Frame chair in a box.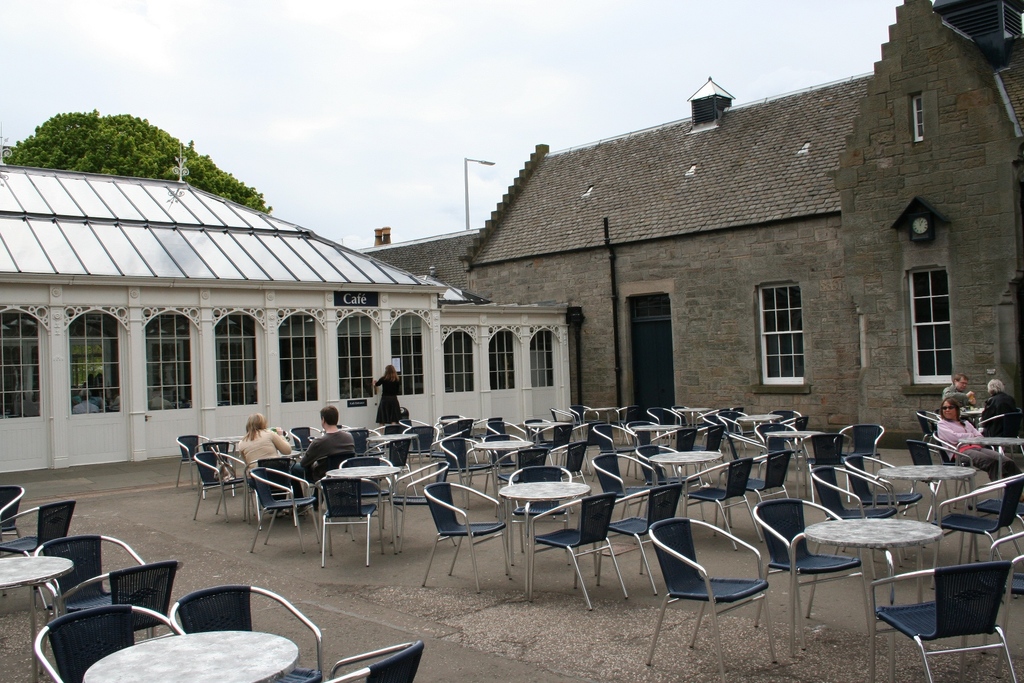
<region>572, 403, 598, 427</region>.
